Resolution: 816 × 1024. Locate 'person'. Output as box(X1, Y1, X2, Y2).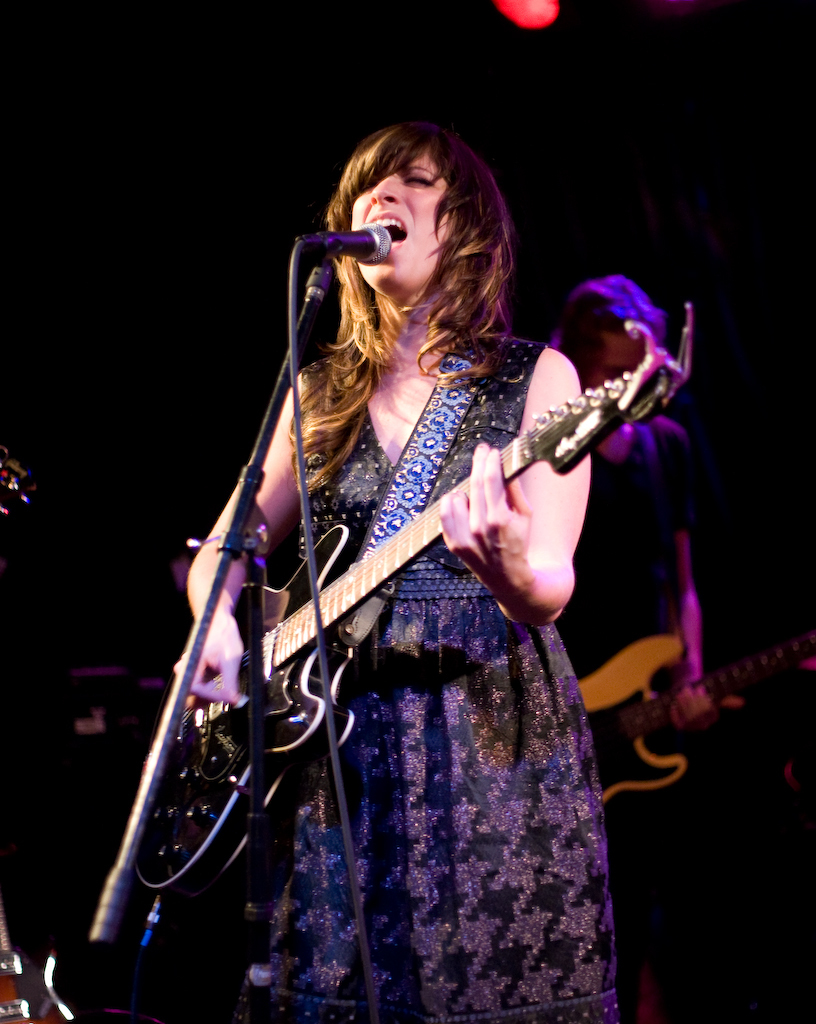
box(567, 264, 717, 798).
